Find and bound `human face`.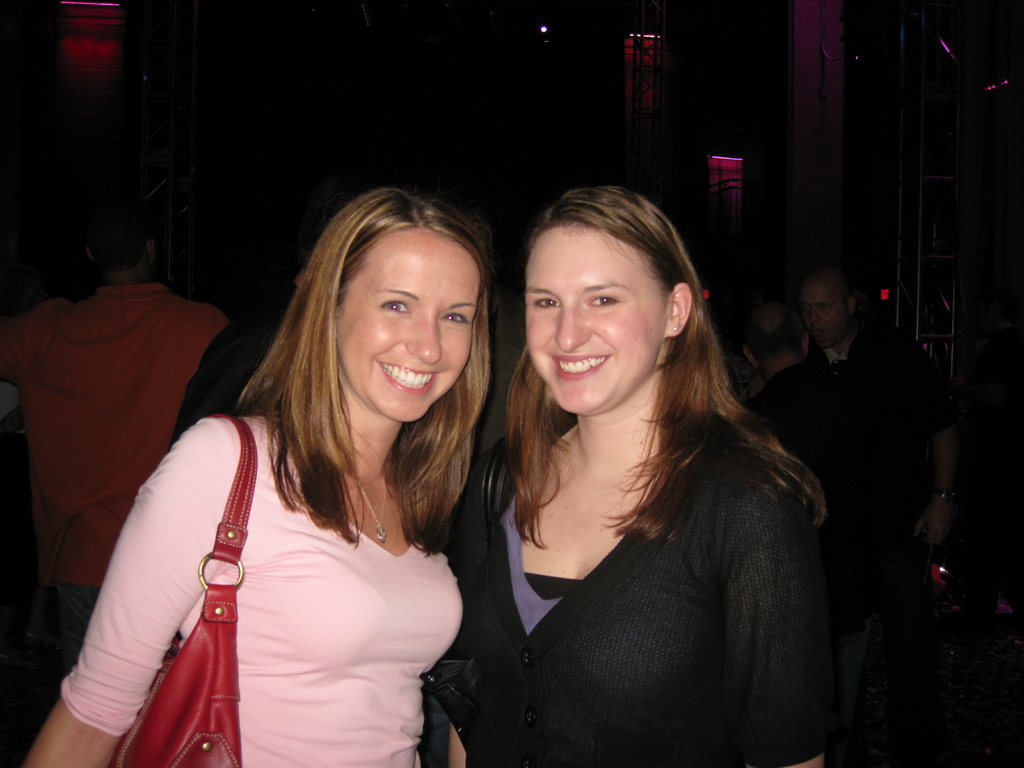
Bound: crop(803, 278, 847, 349).
